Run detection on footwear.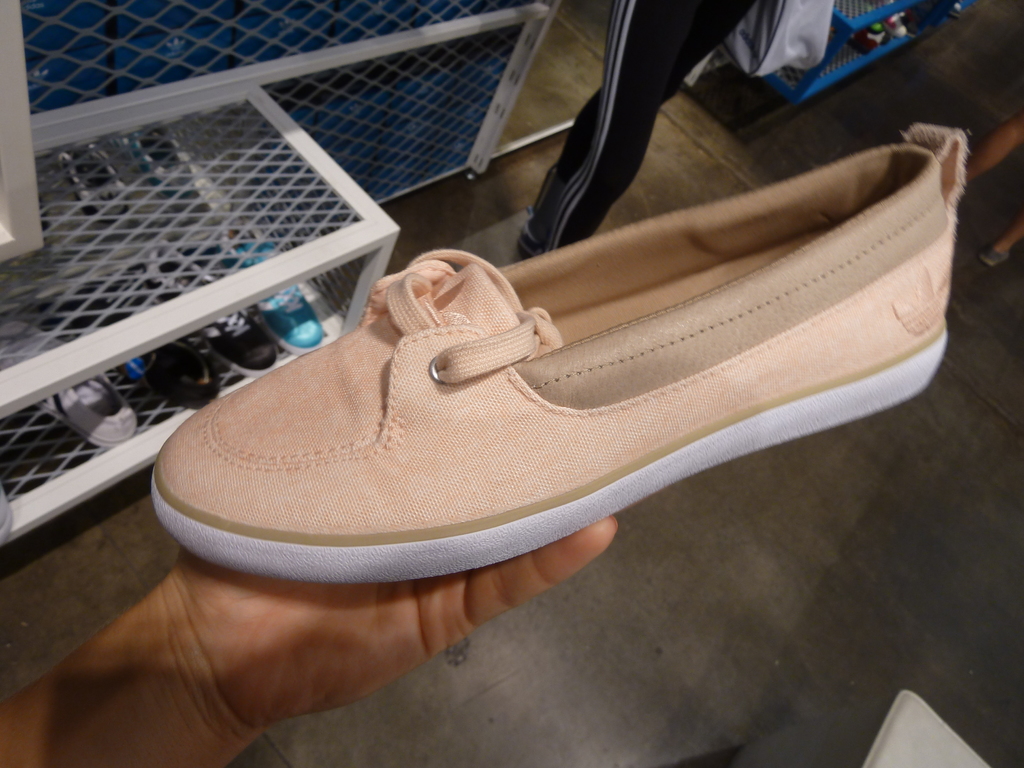
Result: box=[164, 165, 975, 604].
